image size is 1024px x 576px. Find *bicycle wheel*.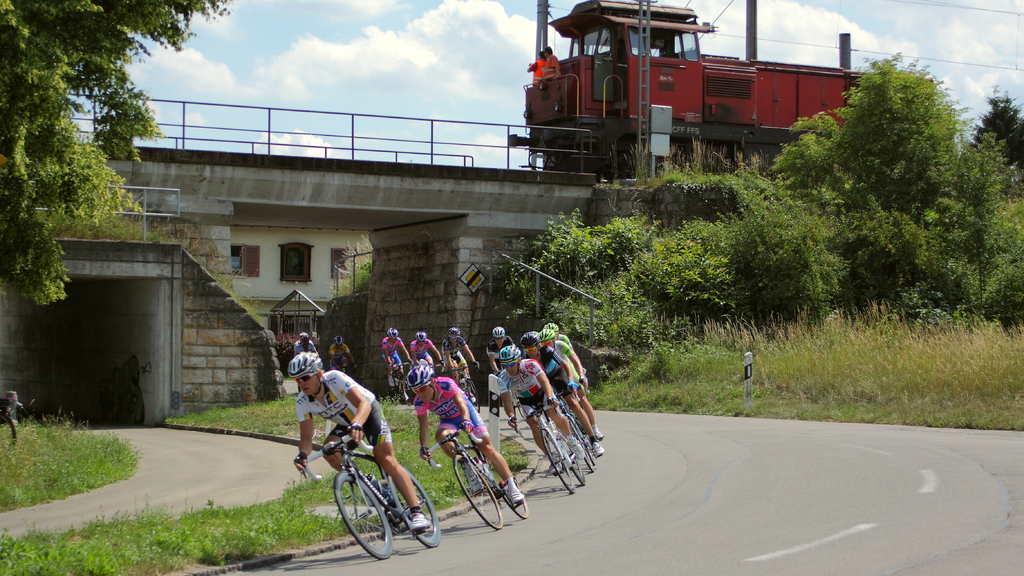
<bbox>488, 457, 531, 520</bbox>.
